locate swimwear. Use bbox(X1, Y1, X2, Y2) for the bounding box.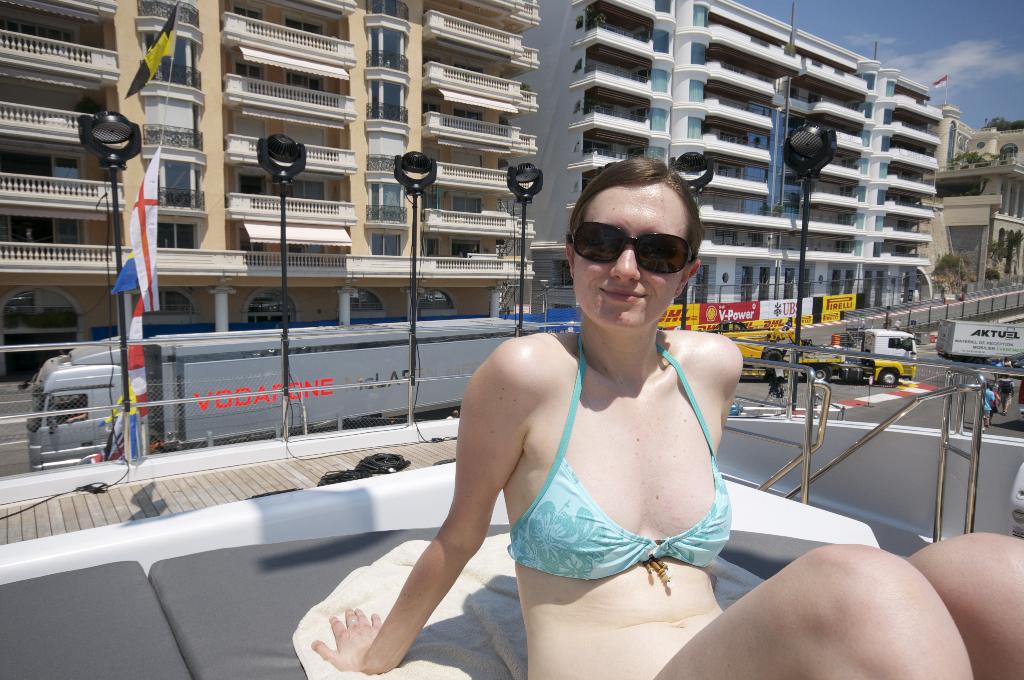
bbox(498, 330, 741, 593).
